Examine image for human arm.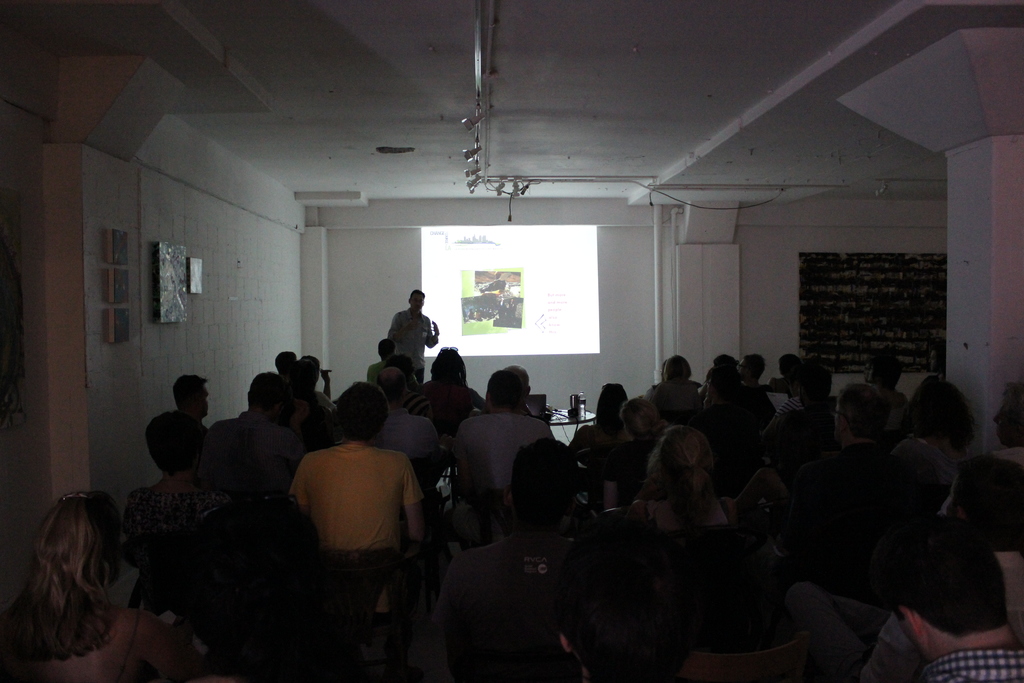
Examination result: x1=422, y1=389, x2=428, y2=413.
